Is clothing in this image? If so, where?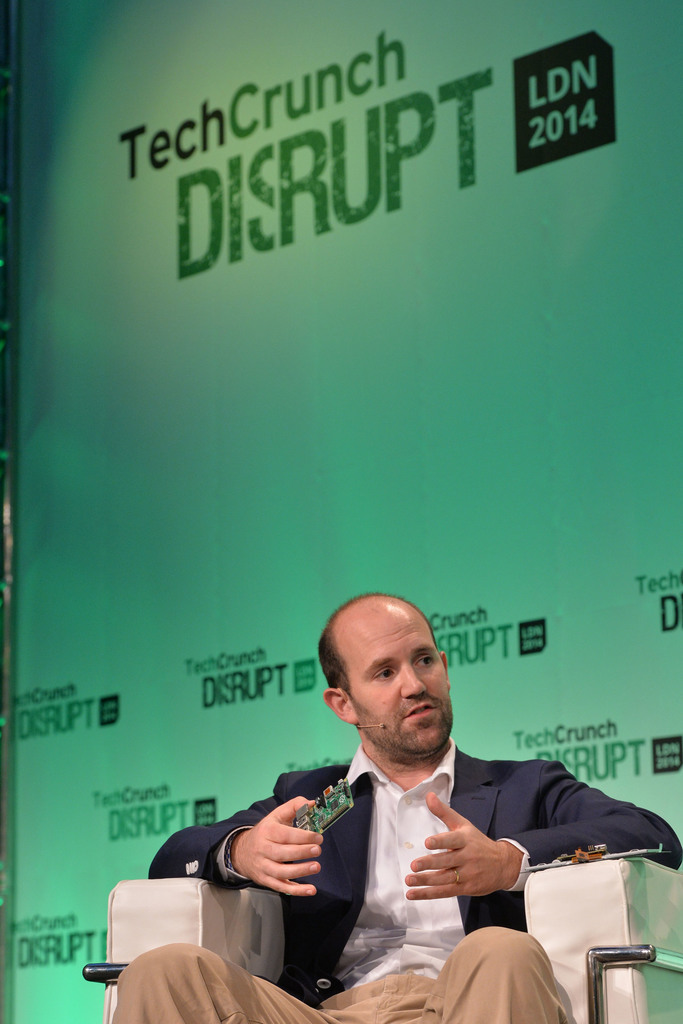
Yes, at bbox=[111, 922, 565, 1023].
